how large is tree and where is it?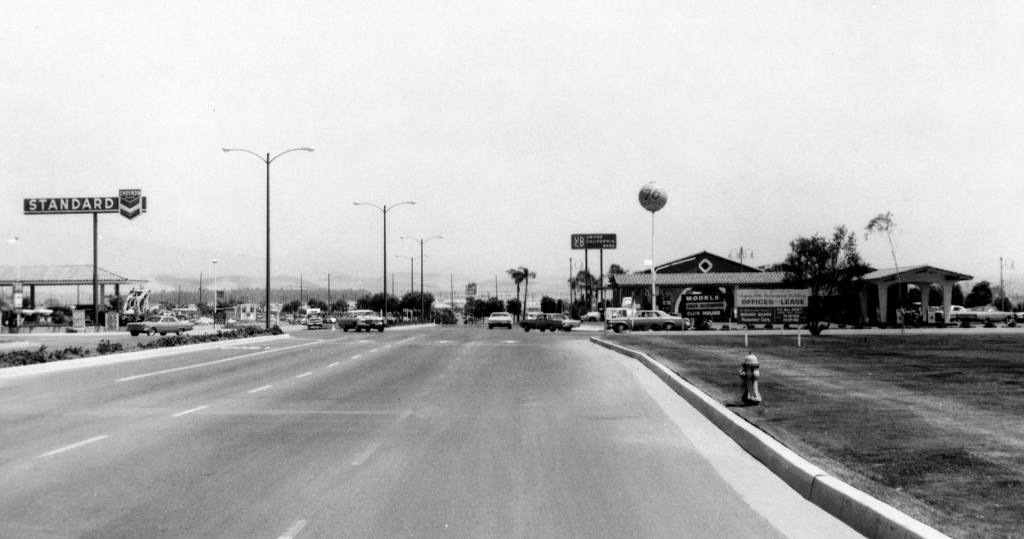
Bounding box: crop(306, 296, 331, 316).
